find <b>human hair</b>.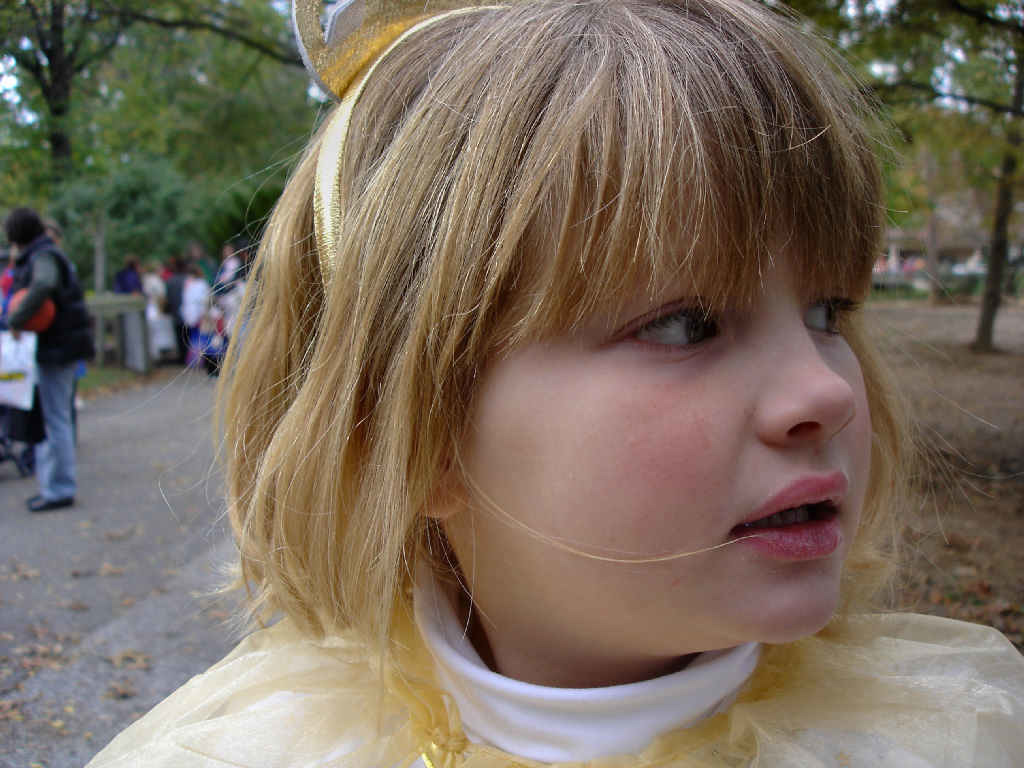
(x1=227, y1=238, x2=239, y2=261).
